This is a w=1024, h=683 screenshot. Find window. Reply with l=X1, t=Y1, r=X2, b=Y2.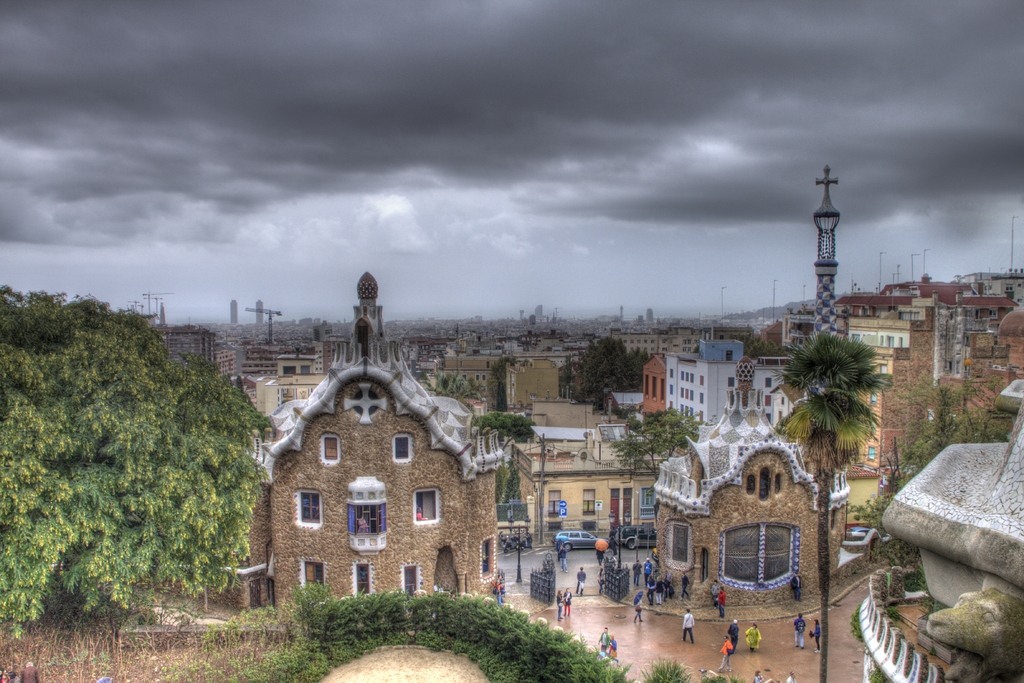
l=663, t=340, r=664, b=342.
